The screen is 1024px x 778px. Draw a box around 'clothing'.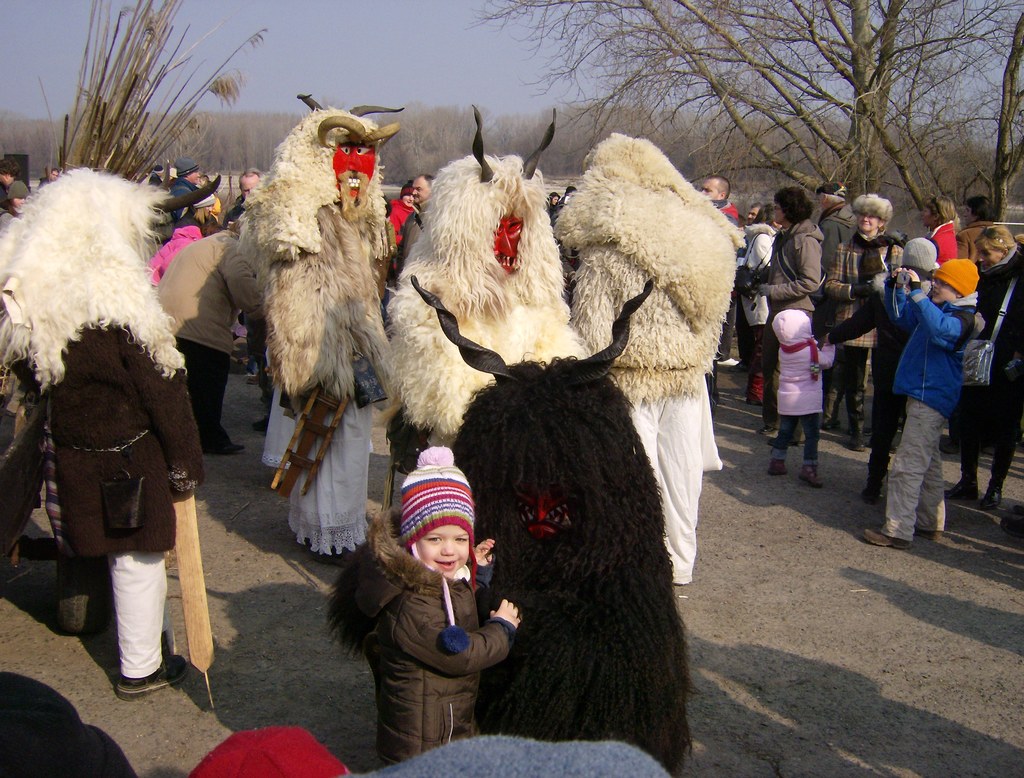
[left=870, top=282, right=932, bottom=505].
